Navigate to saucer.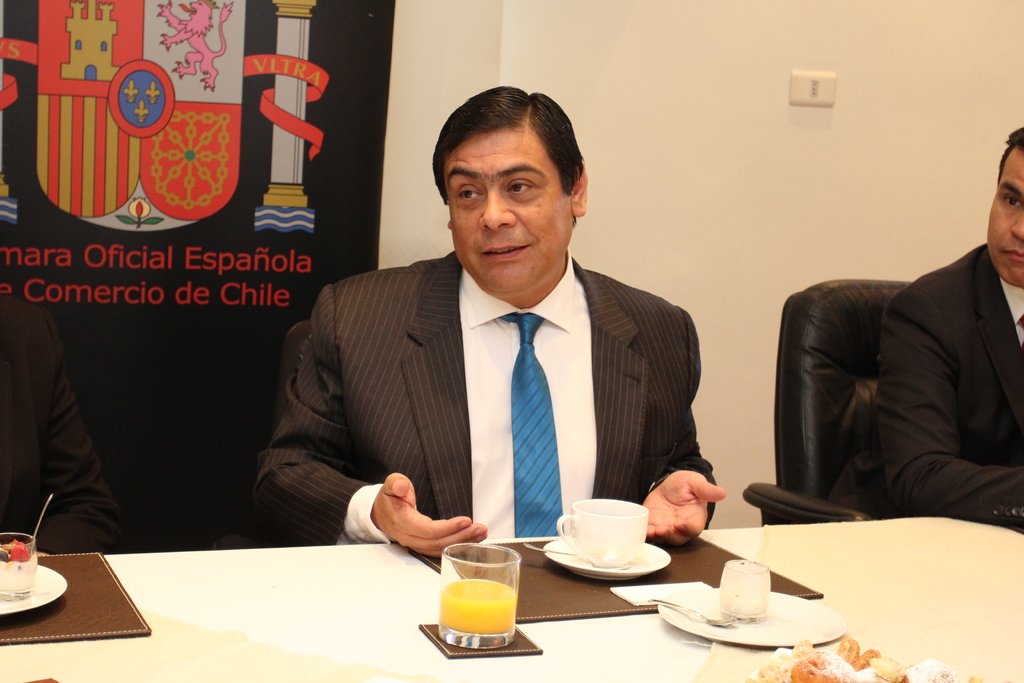
Navigation target: box(659, 588, 852, 648).
